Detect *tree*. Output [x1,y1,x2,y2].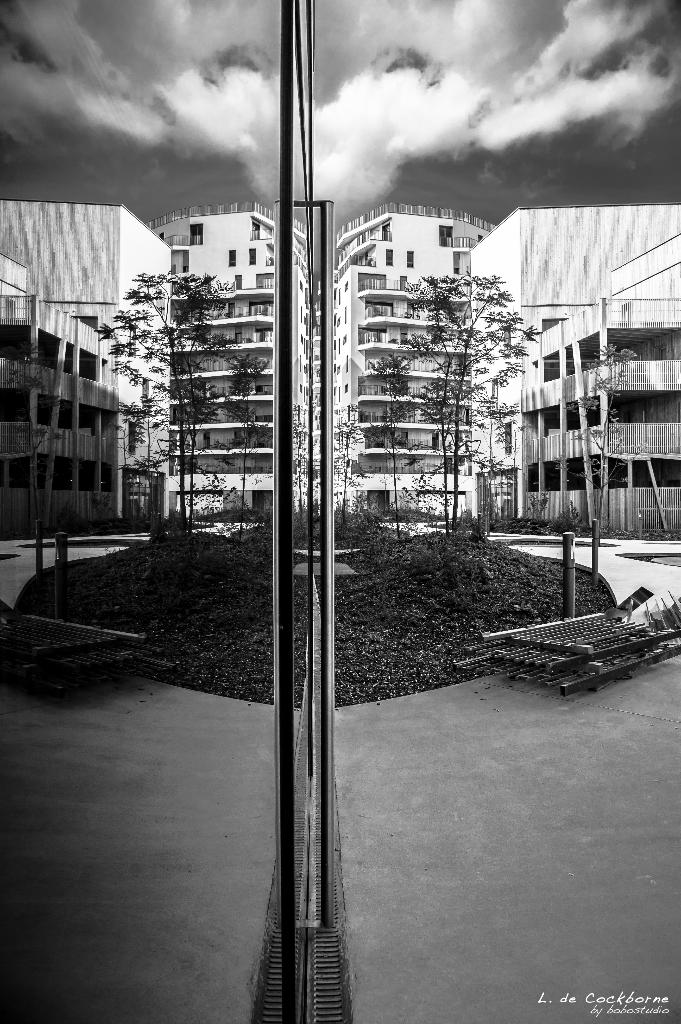
[8,340,70,541].
